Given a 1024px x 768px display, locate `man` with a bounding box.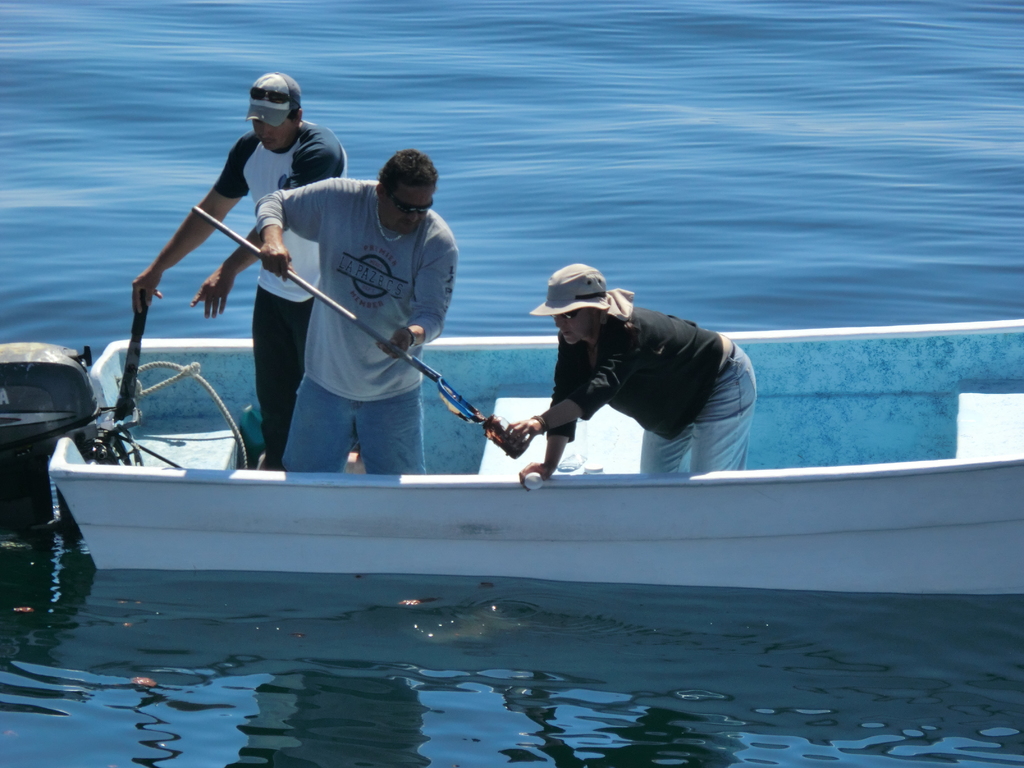
Located: box=[508, 263, 756, 500].
